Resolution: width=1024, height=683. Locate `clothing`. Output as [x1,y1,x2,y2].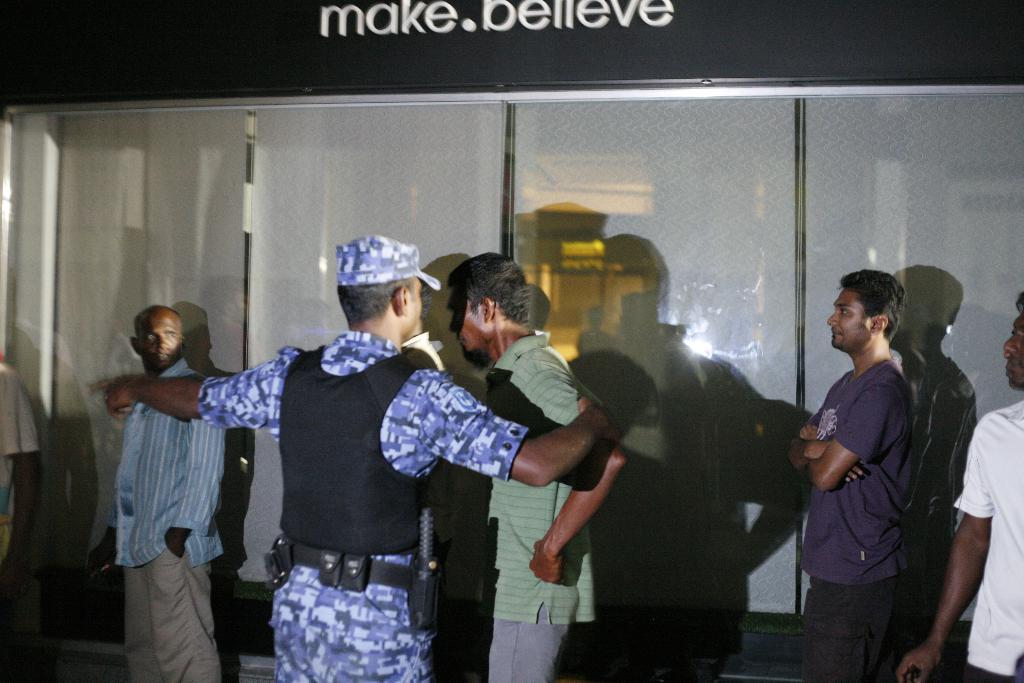
[119,366,221,682].
